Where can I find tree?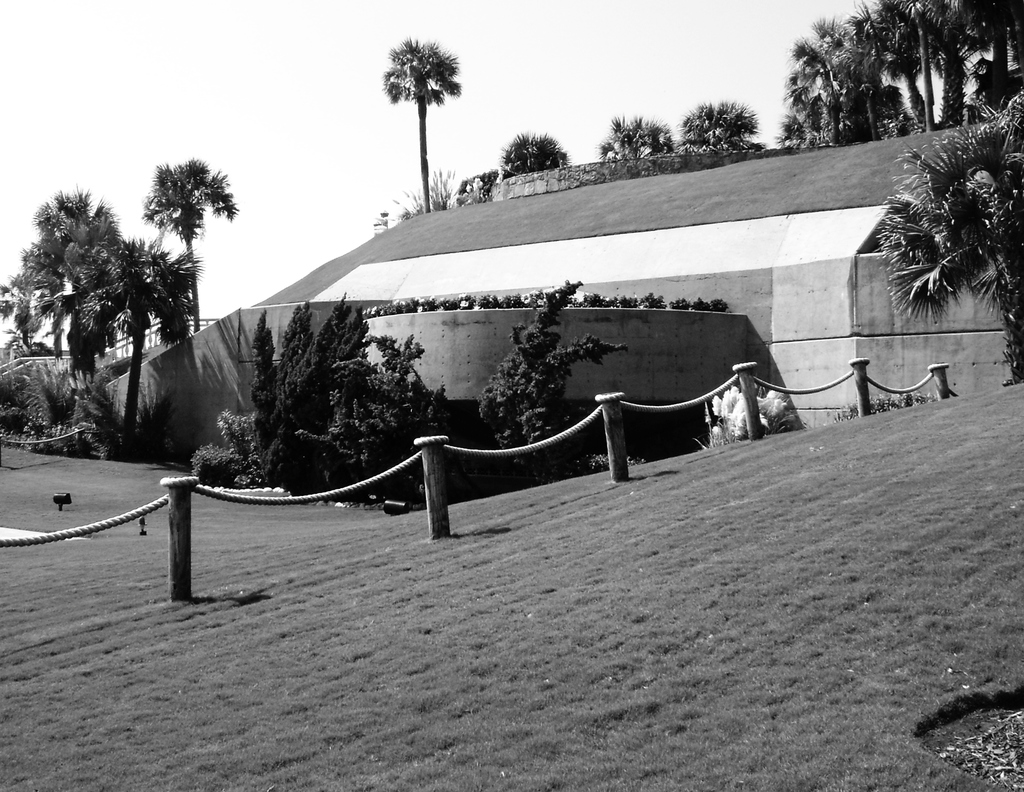
You can find it at <bbox>459, 167, 503, 193</bbox>.
